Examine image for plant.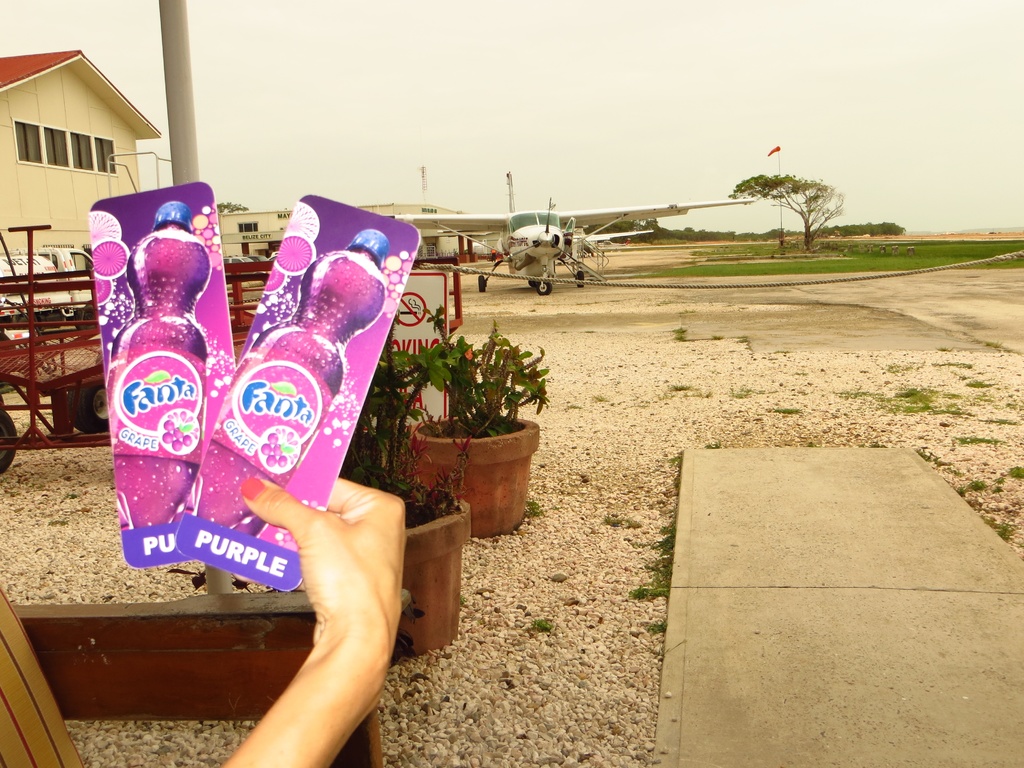
Examination result: [x1=525, y1=499, x2=547, y2=515].
